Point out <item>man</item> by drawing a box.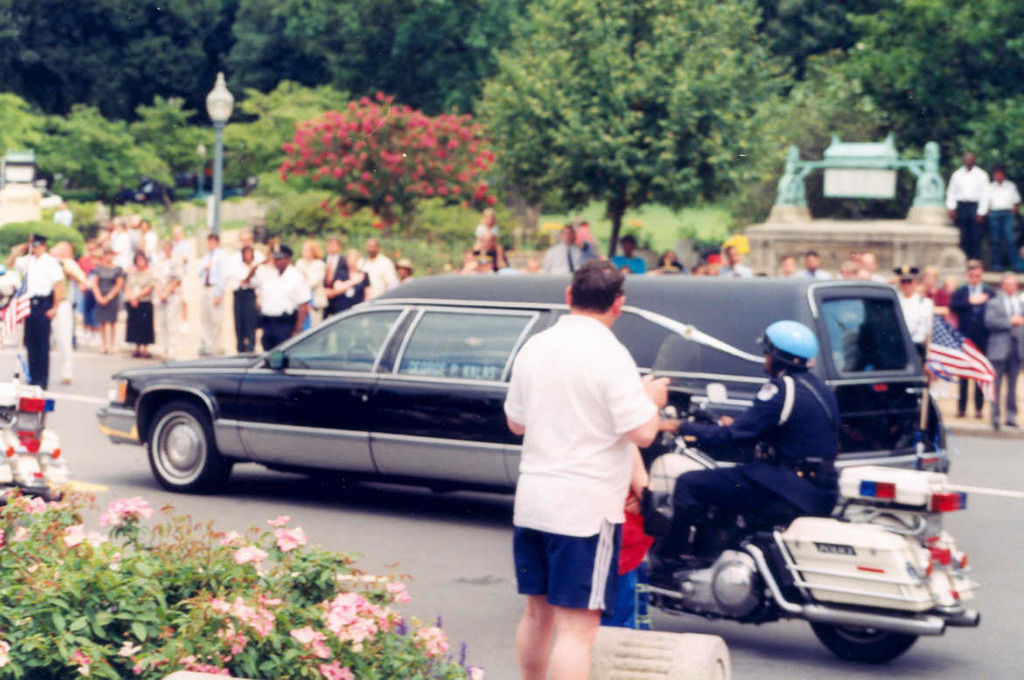
(166, 228, 195, 335).
